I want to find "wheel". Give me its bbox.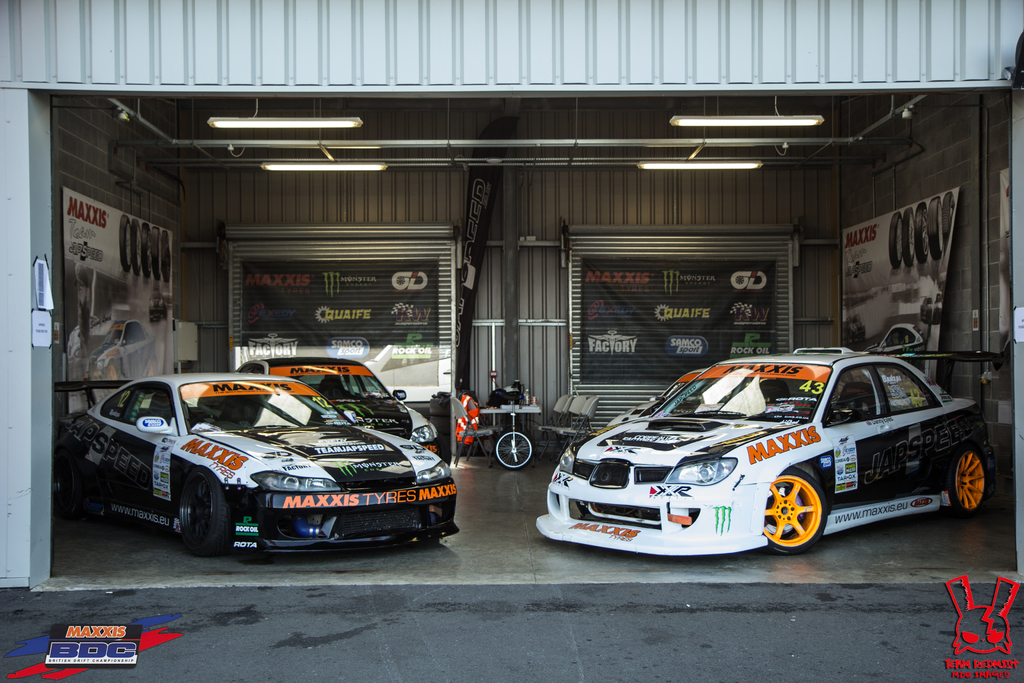
select_region(942, 194, 956, 253).
